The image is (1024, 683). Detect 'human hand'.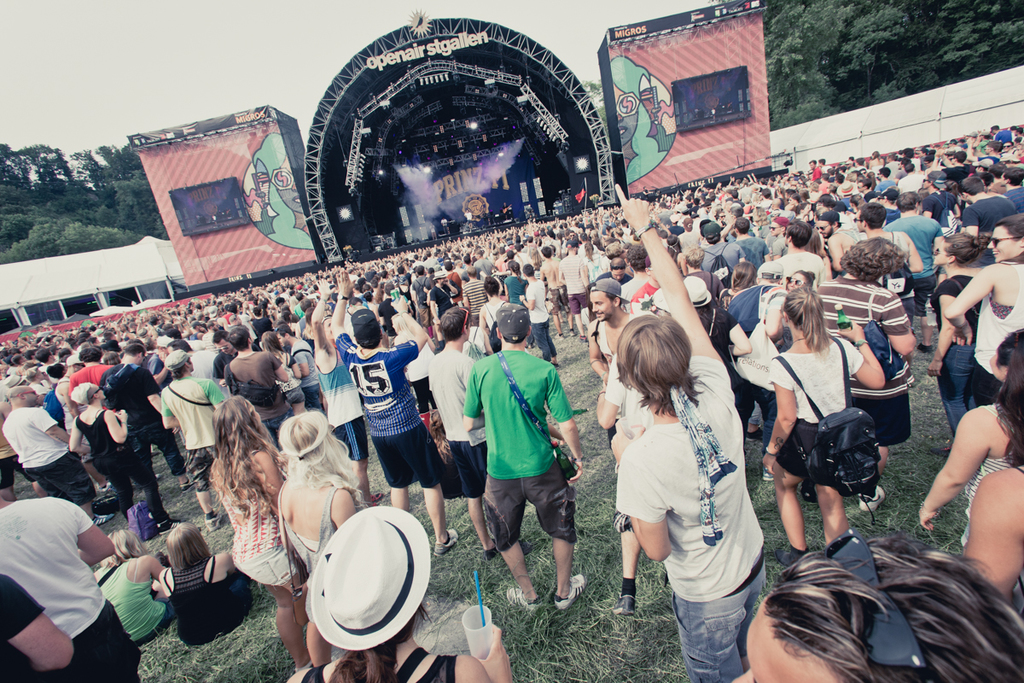
Detection: region(392, 296, 409, 318).
